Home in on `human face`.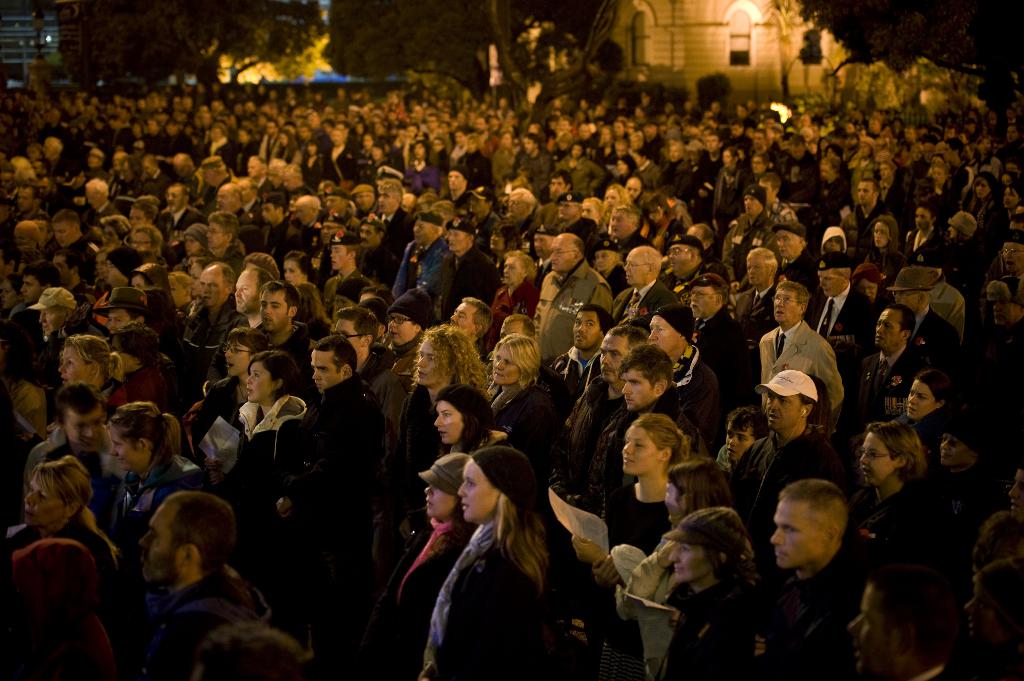
Homed in at {"x1": 243, "y1": 364, "x2": 275, "y2": 403}.
